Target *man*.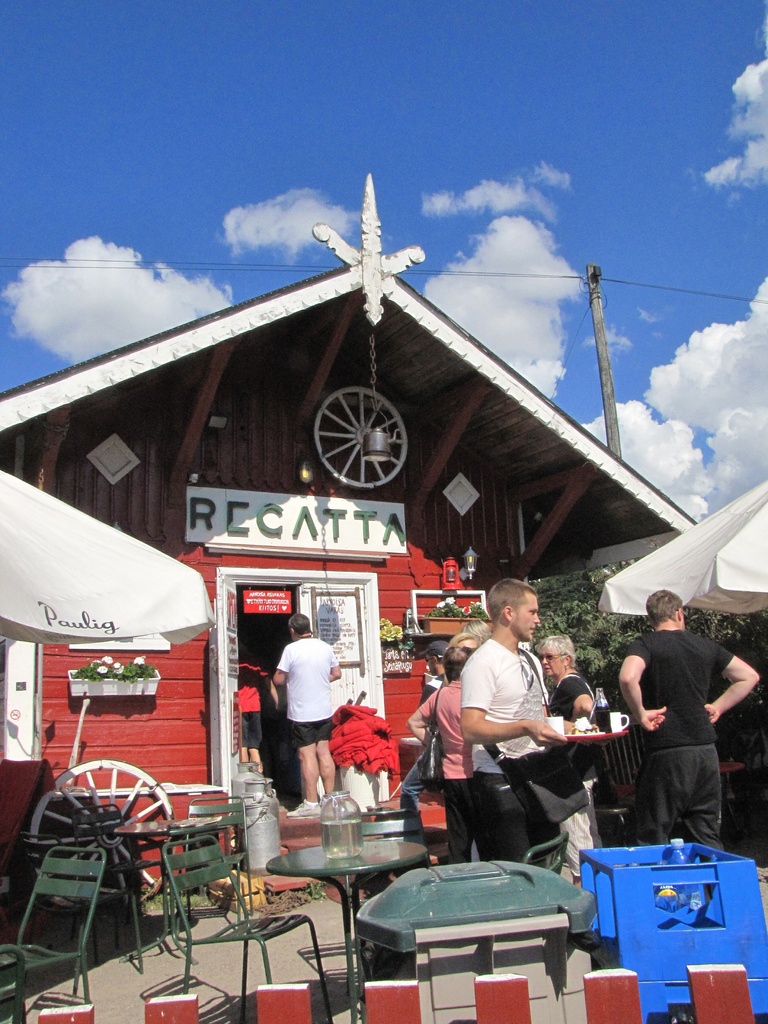
Target region: box(269, 614, 342, 822).
